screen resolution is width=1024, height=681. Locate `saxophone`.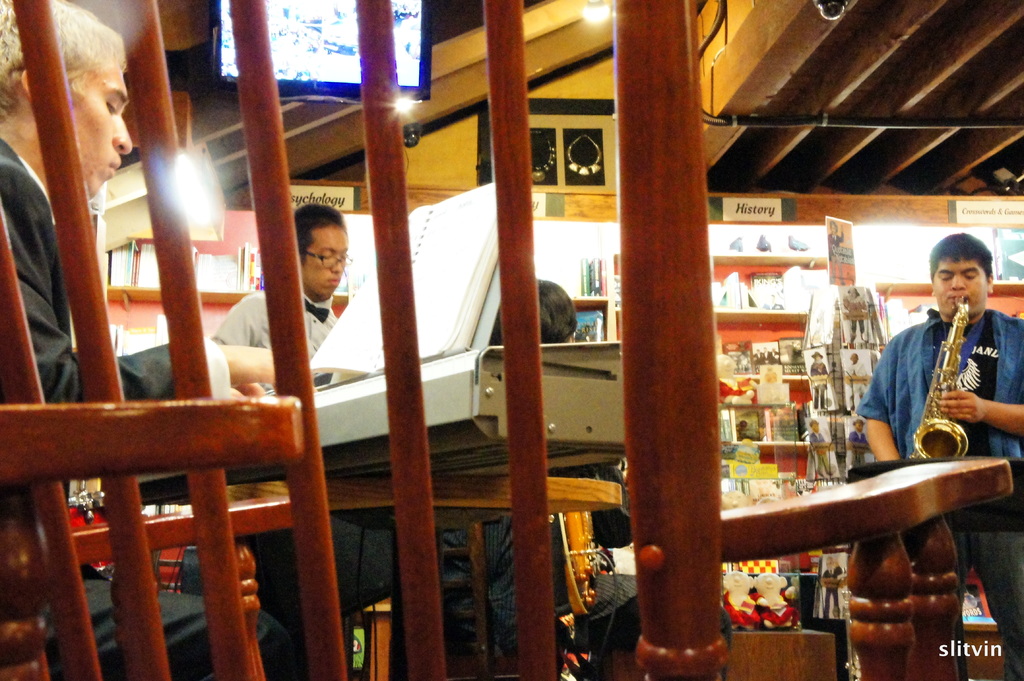
rect(905, 297, 972, 459).
